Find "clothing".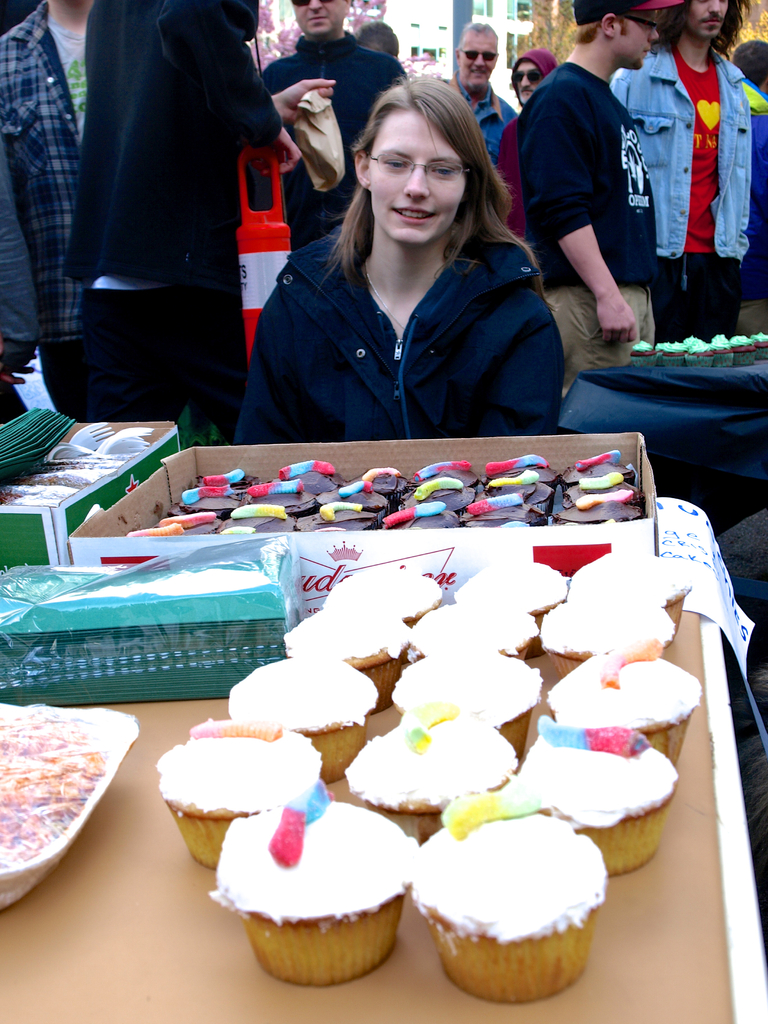
Rect(0, 0, 93, 424).
